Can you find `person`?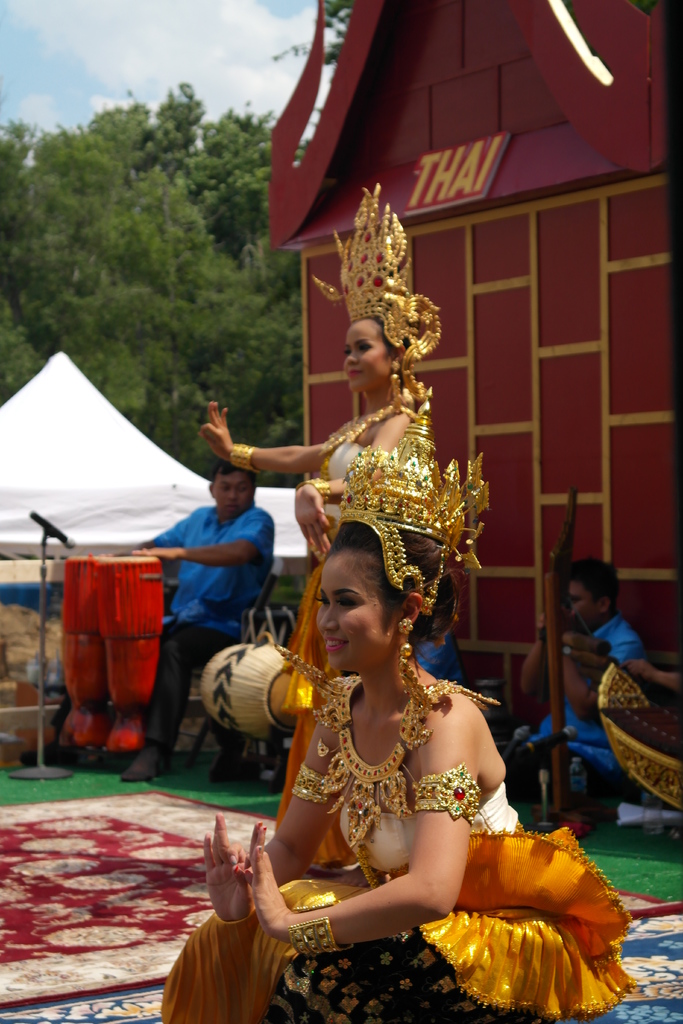
Yes, bounding box: 600, 649, 682, 831.
